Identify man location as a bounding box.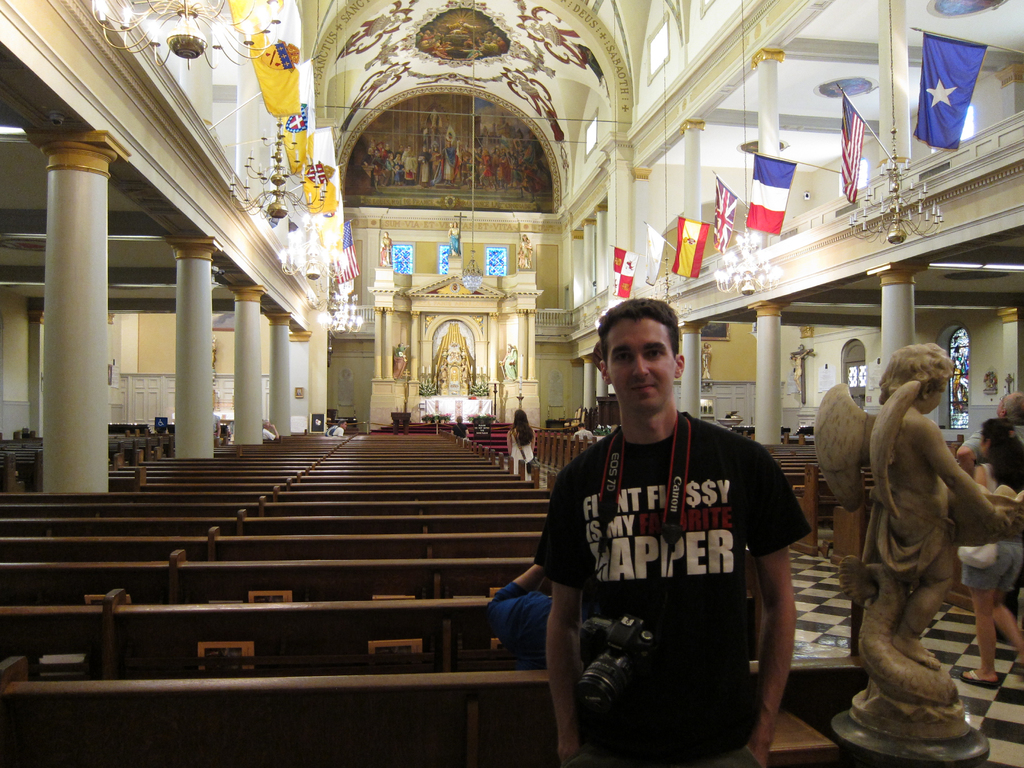
region(953, 392, 1023, 644).
